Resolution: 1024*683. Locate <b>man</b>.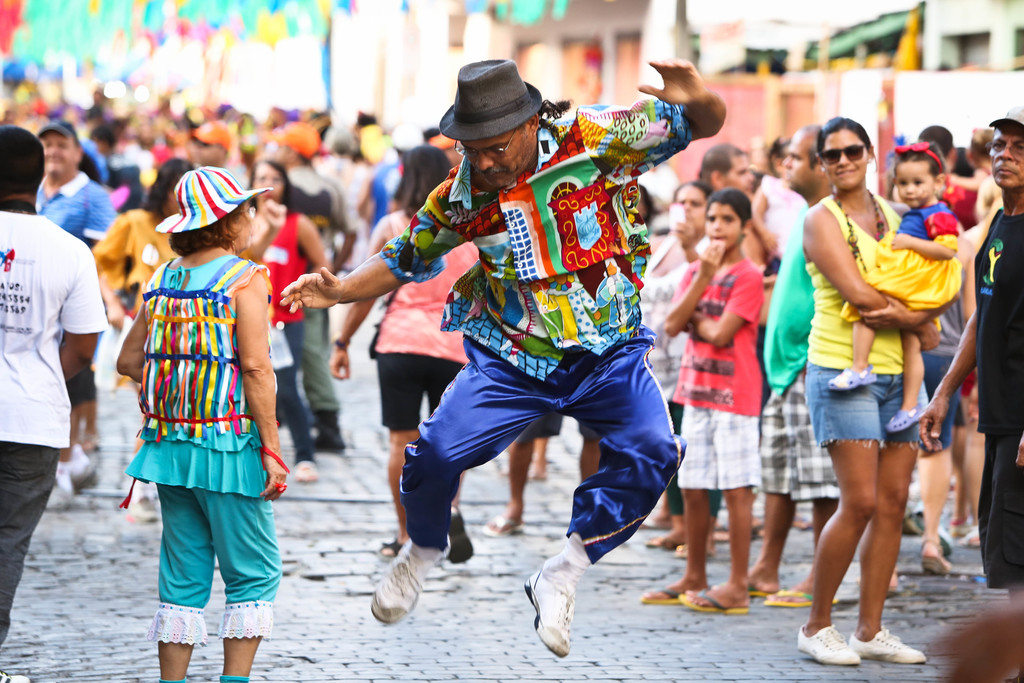
[x1=0, y1=125, x2=107, y2=682].
